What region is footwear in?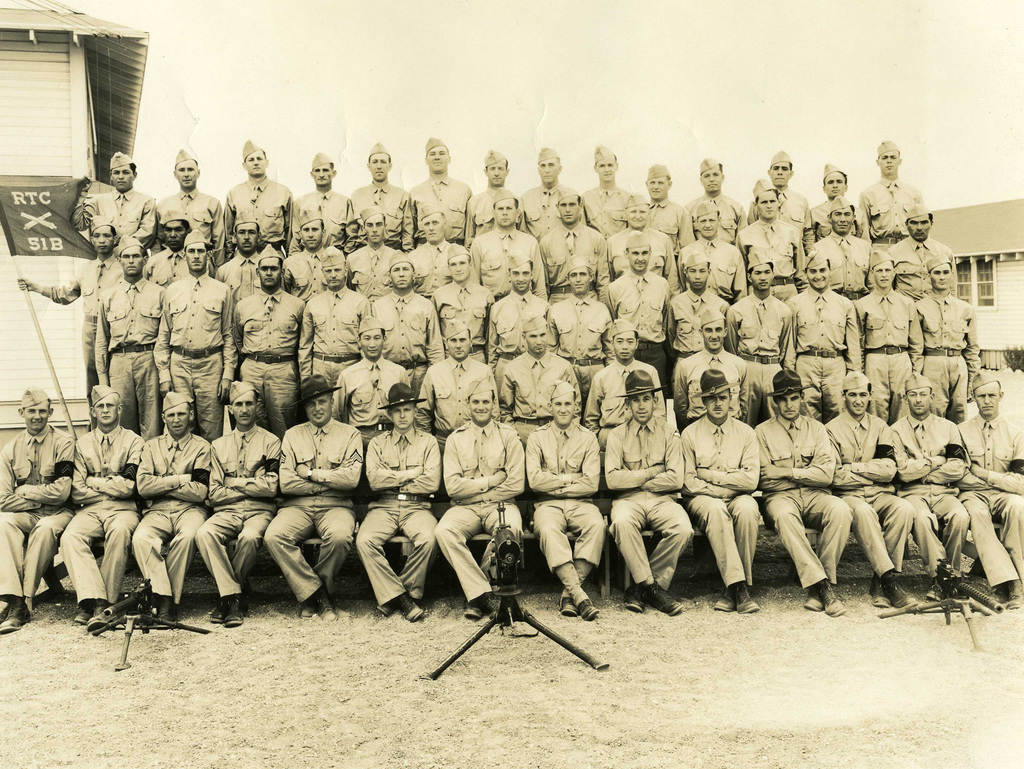
[484,596,501,621].
